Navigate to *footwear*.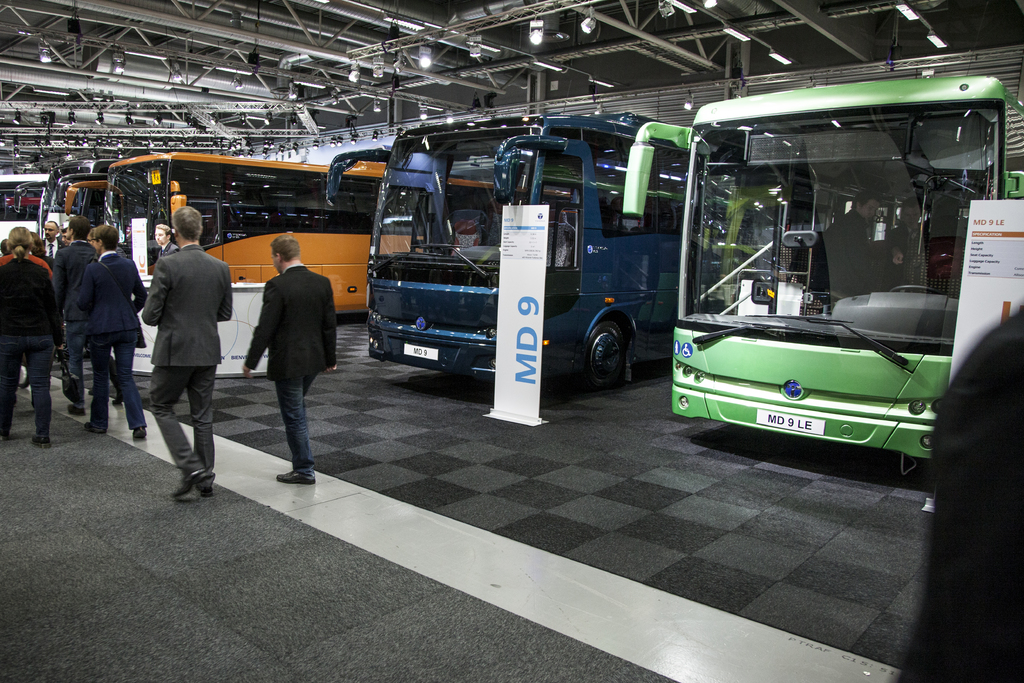
Navigation target: l=200, t=483, r=214, b=504.
